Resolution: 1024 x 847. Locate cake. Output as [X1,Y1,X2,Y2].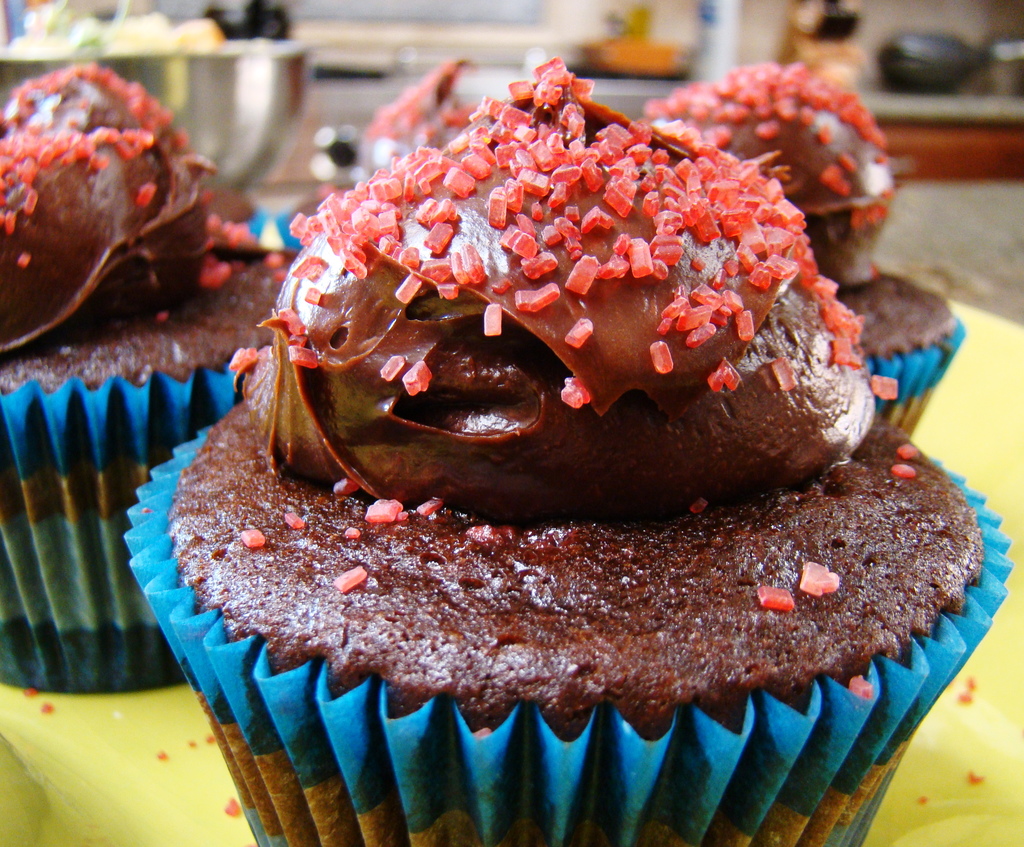
[264,44,471,249].
